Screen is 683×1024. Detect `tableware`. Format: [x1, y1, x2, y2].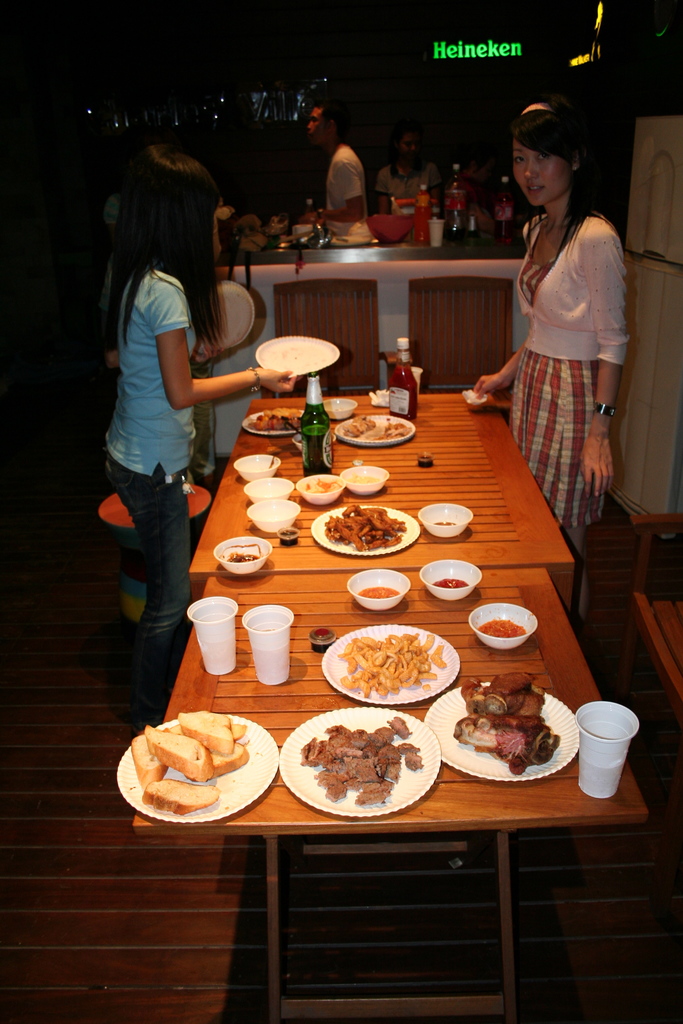
[323, 399, 358, 415].
